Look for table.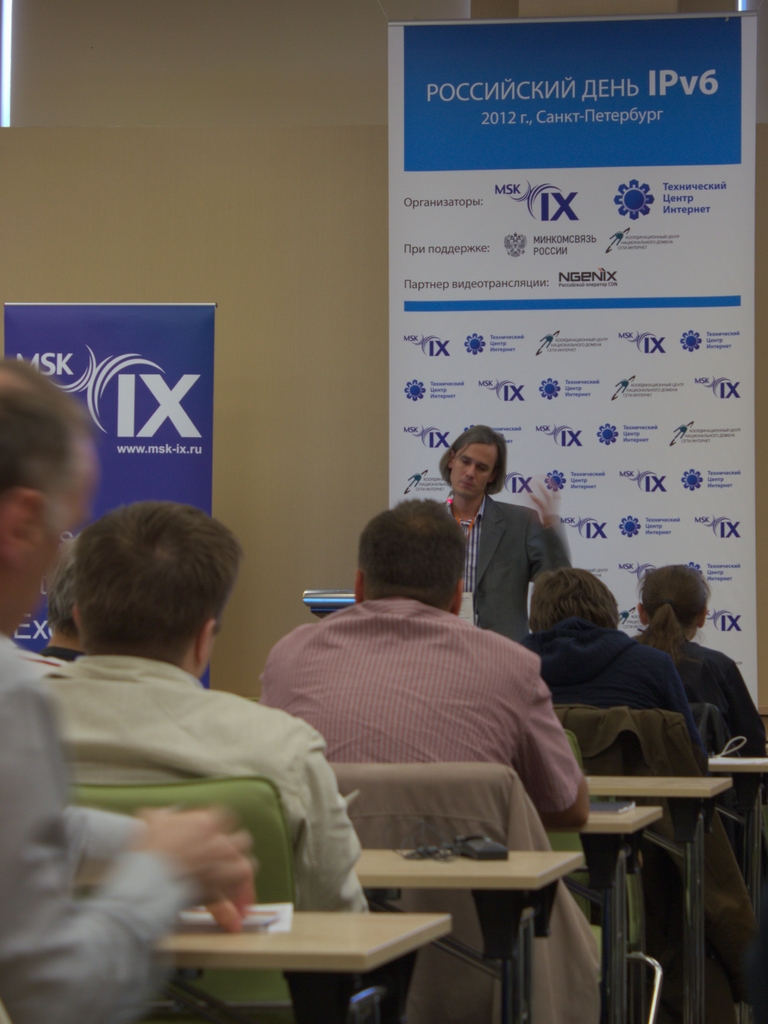
Found: <box>586,771,730,1020</box>.
